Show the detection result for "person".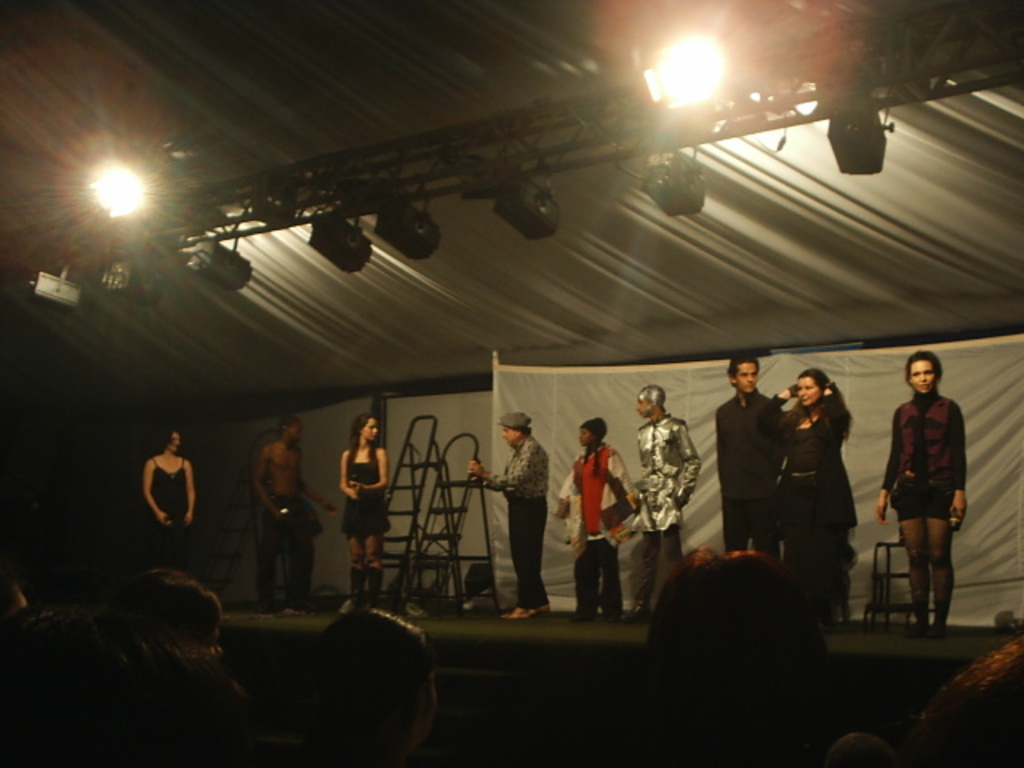
left=906, top=638, right=1022, bottom=766.
